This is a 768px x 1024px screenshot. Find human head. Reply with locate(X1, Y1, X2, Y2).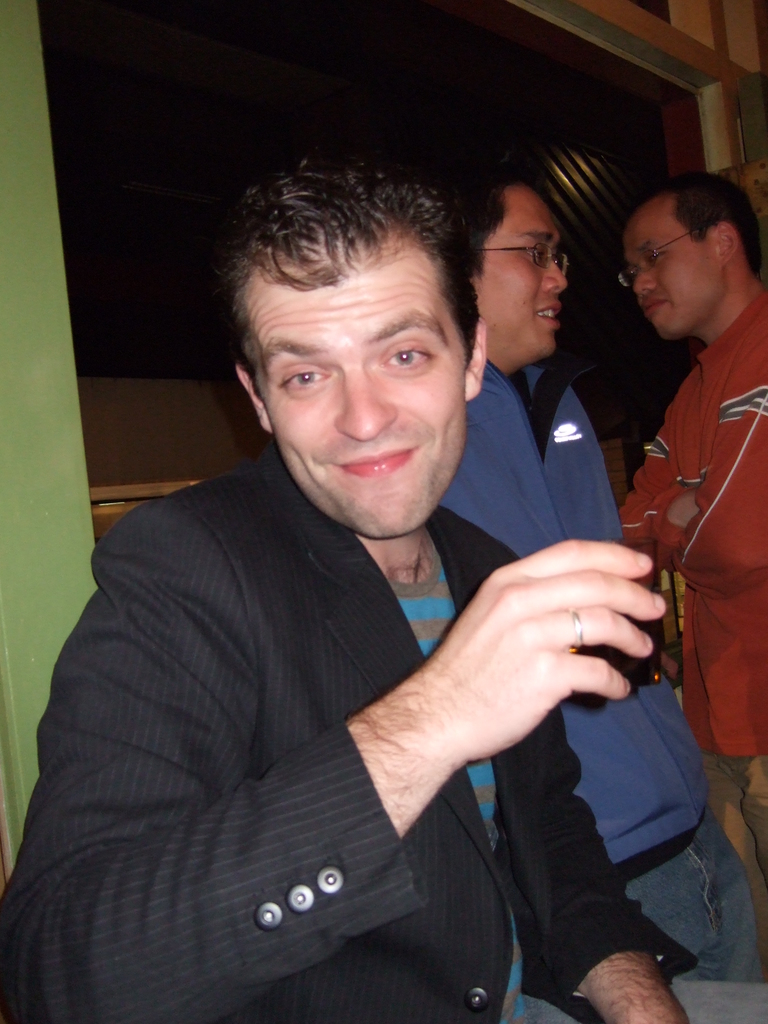
locate(221, 180, 490, 540).
